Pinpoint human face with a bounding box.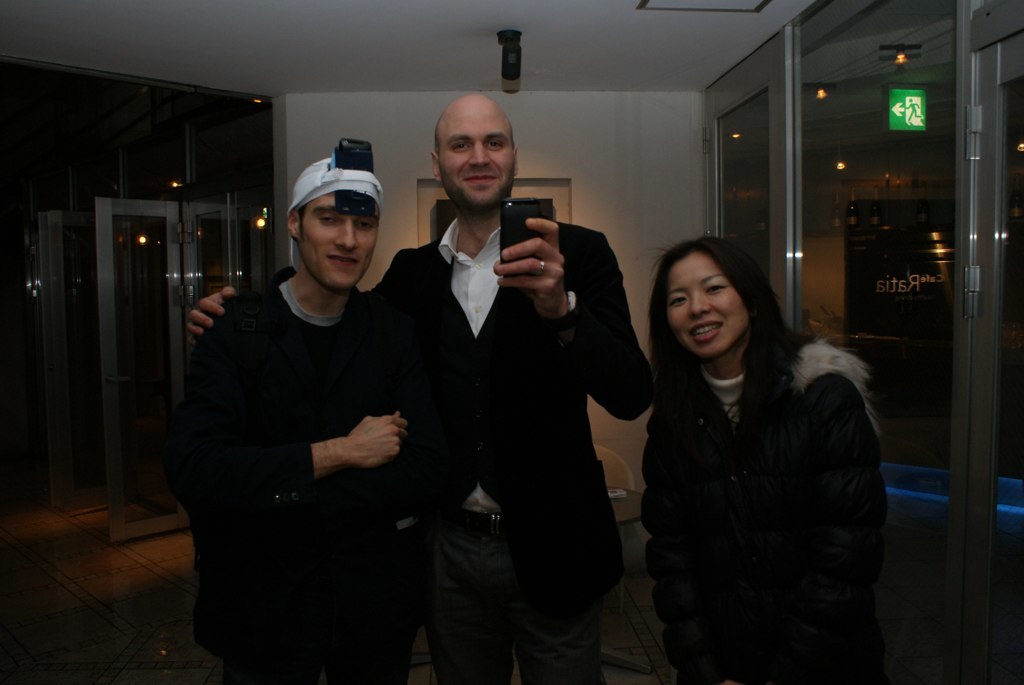
left=668, top=249, right=748, bottom=358.
